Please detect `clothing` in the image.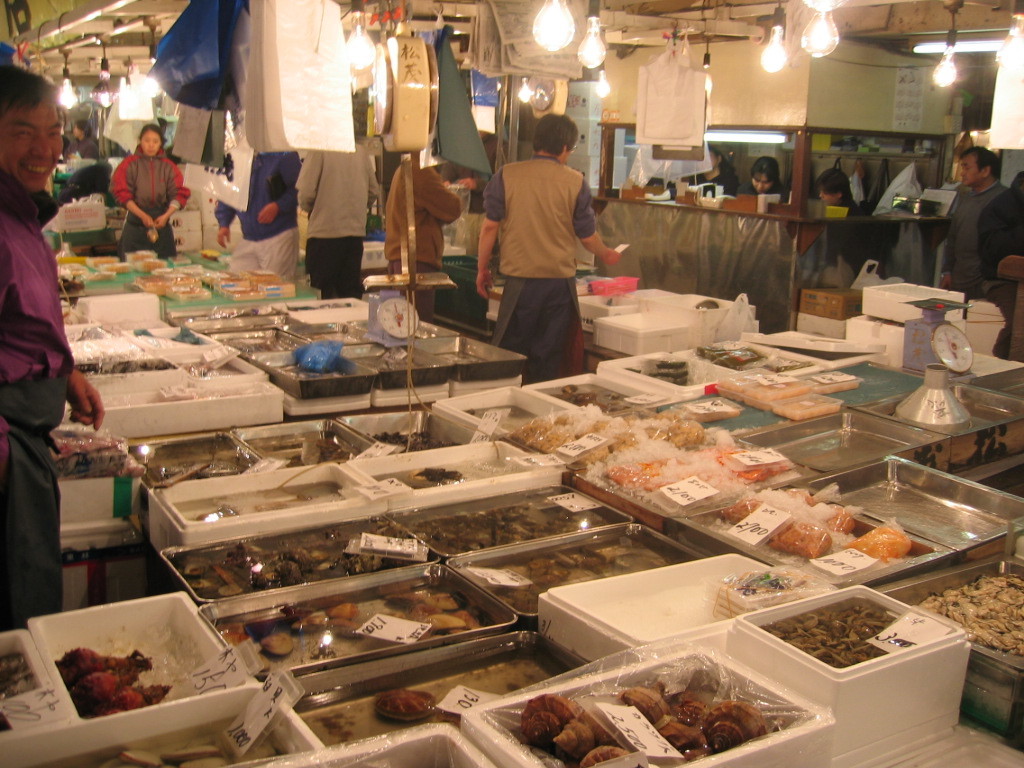
bbox(945, 183, 1012, 352).
